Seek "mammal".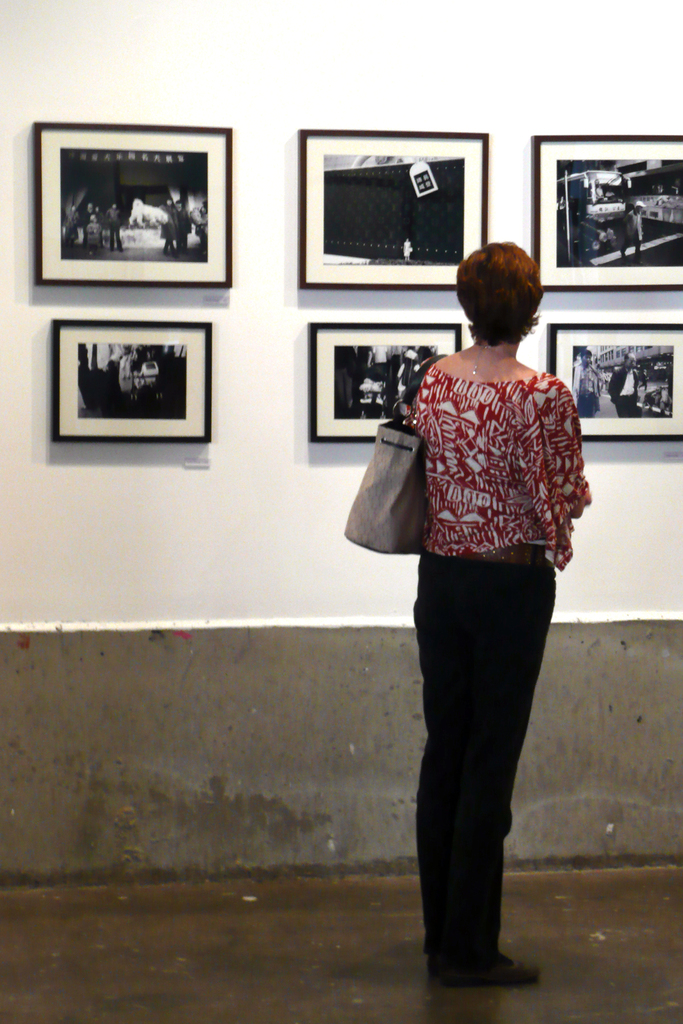
605, 189, 616, 198.
